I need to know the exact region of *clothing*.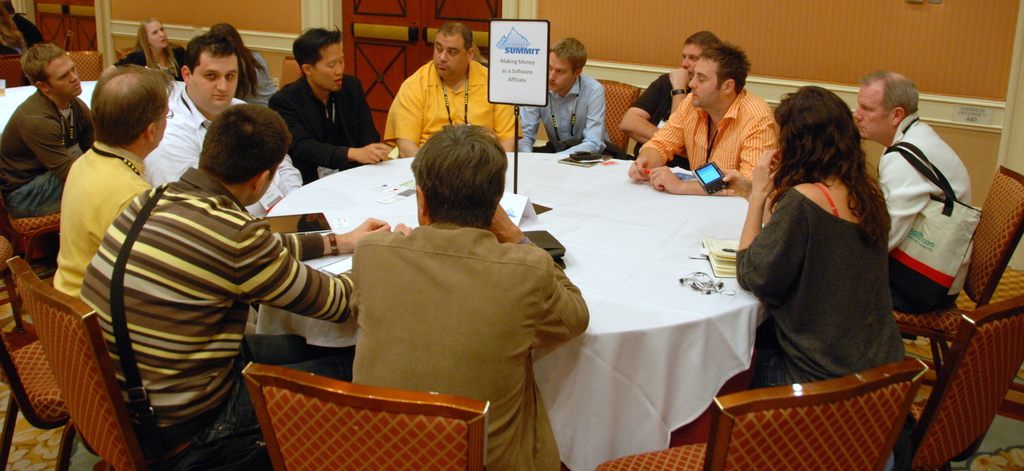
Region: <region>82, 158, 360, 470</region>.
